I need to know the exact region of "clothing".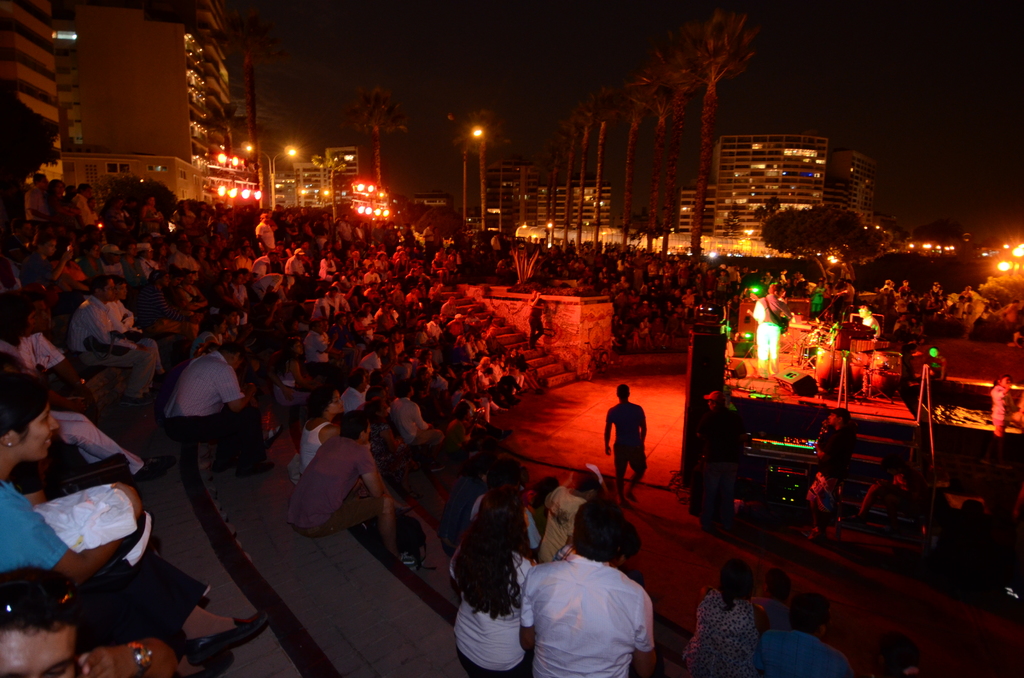
Region: left=532, top=483, right=581, bottom=562.
